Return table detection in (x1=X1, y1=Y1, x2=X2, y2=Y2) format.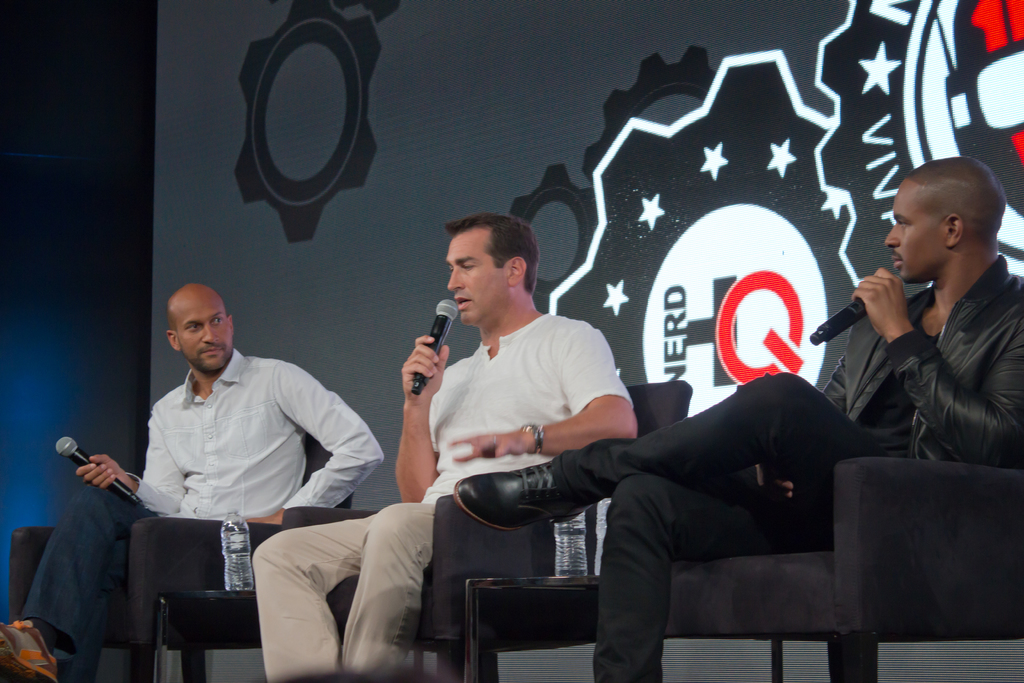
(x1=463, y1=572, x2=602, y2=677).
